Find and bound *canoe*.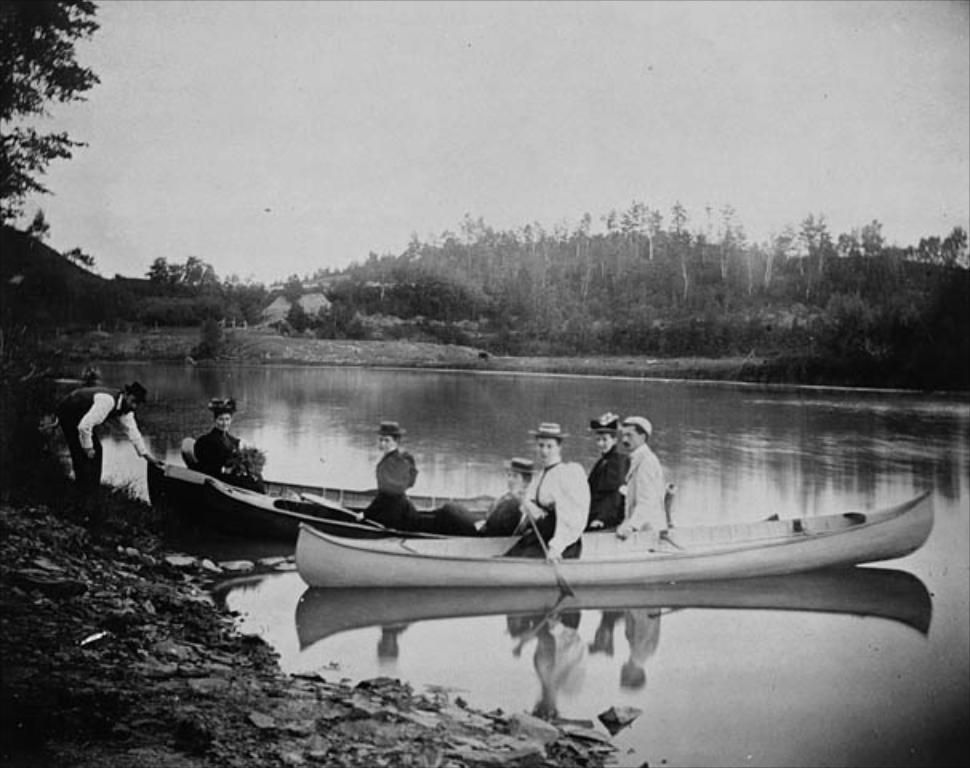
Bound: x1=174 y1=472 x2=669 y2=576.
